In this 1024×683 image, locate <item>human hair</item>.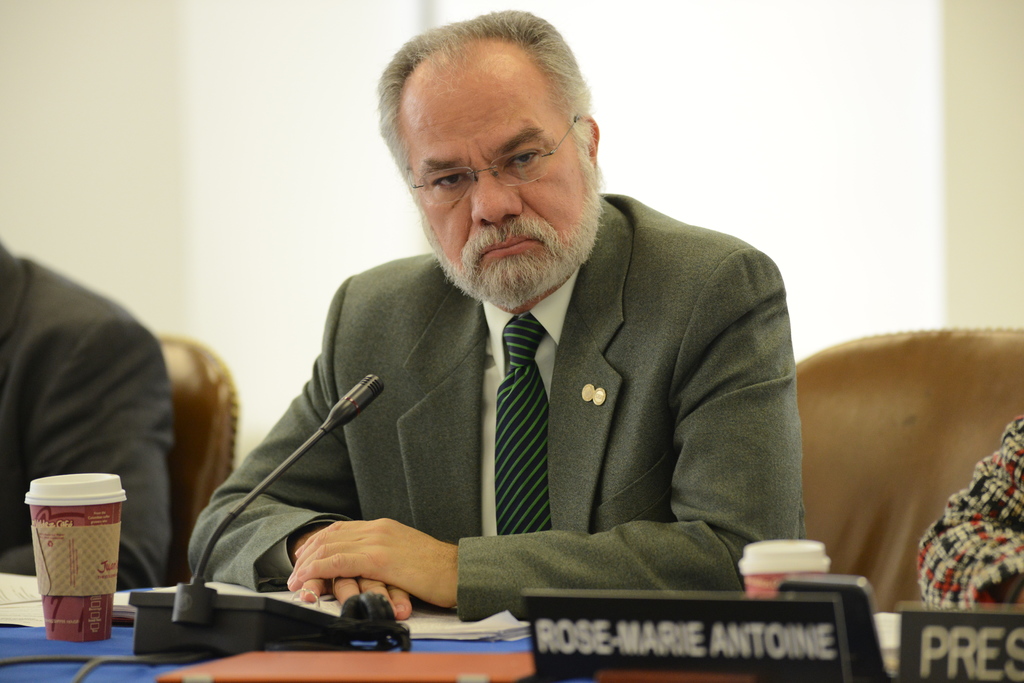
Bounding box: [383,10,605,218].
